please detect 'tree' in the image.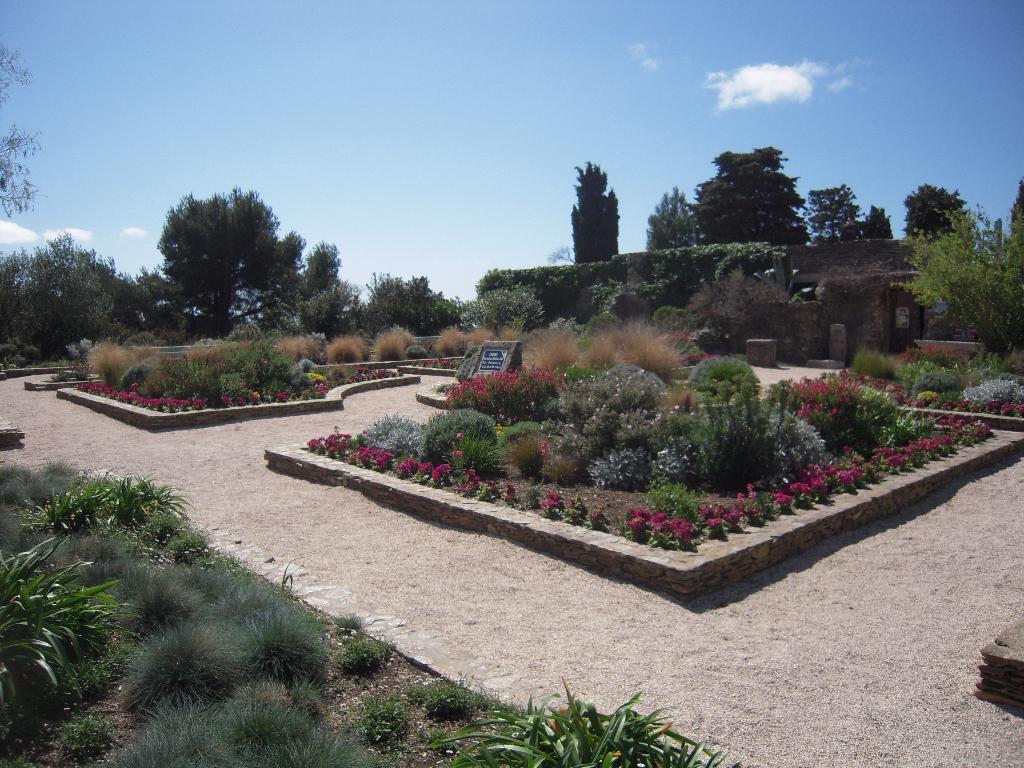
detection(141, 176, 317, 357).
